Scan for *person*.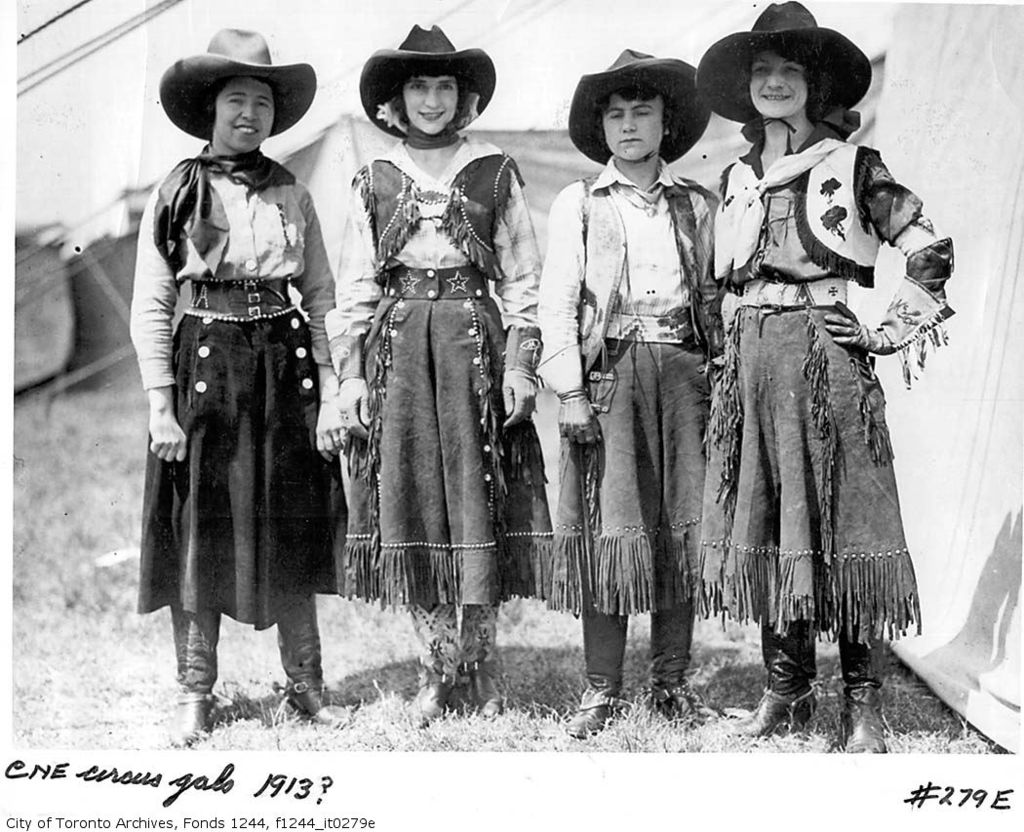
Scan result: (333, 22, 535, 730).
